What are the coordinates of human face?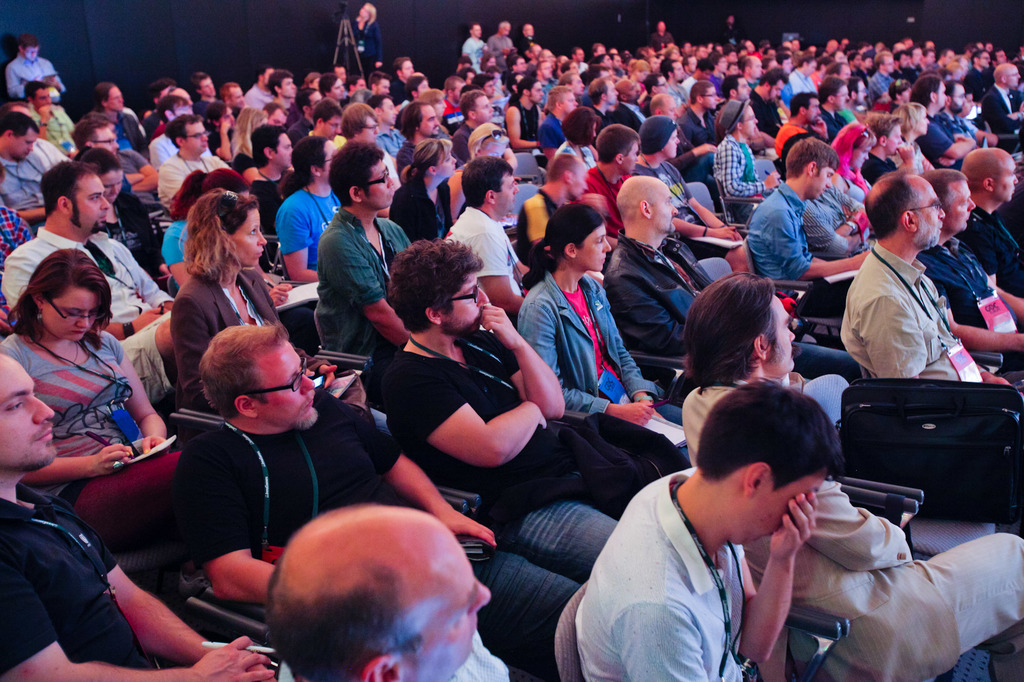
crop(577, 224, 611, 271).
